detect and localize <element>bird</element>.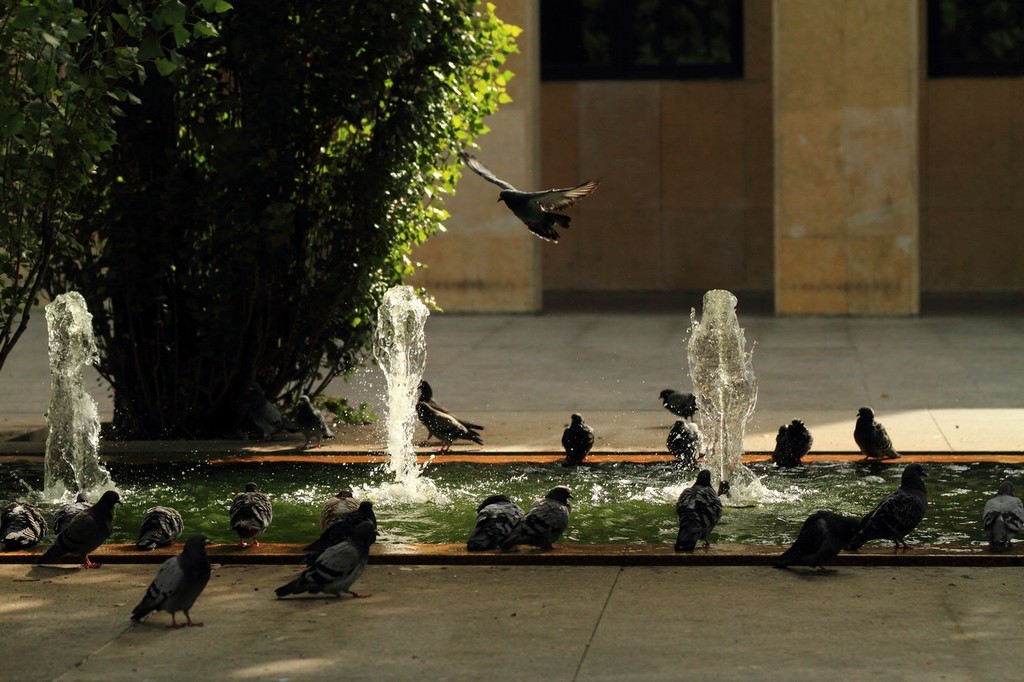
Localized at bbox=(558, 411, 596, 468).
